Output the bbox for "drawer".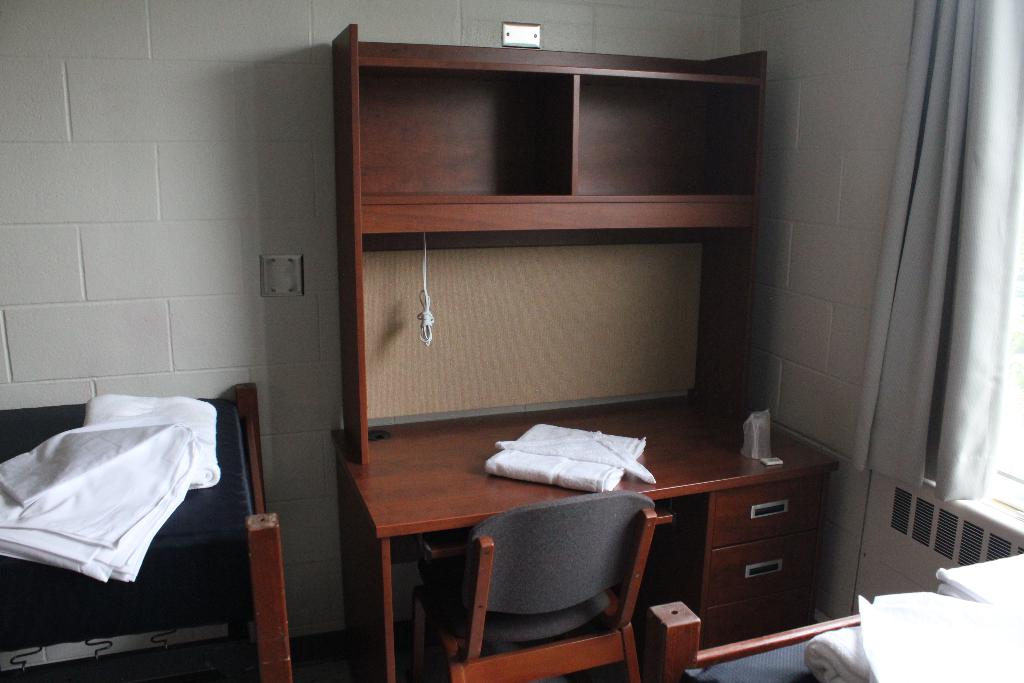
crop(698, 526, 819, 616).
